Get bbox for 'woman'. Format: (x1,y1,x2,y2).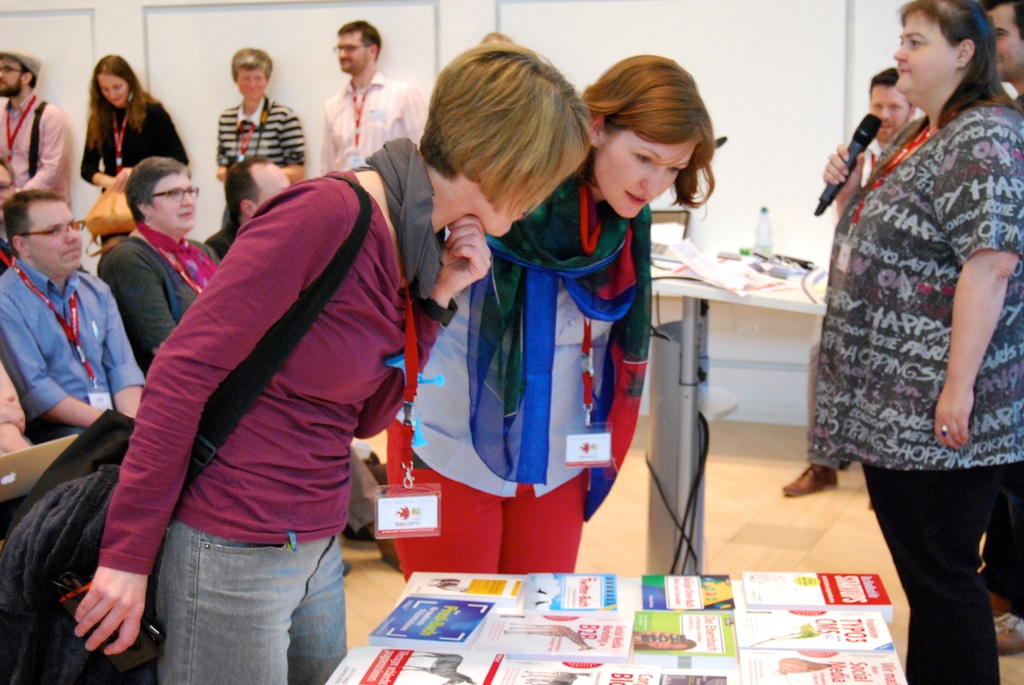
(381,55,717,583).
